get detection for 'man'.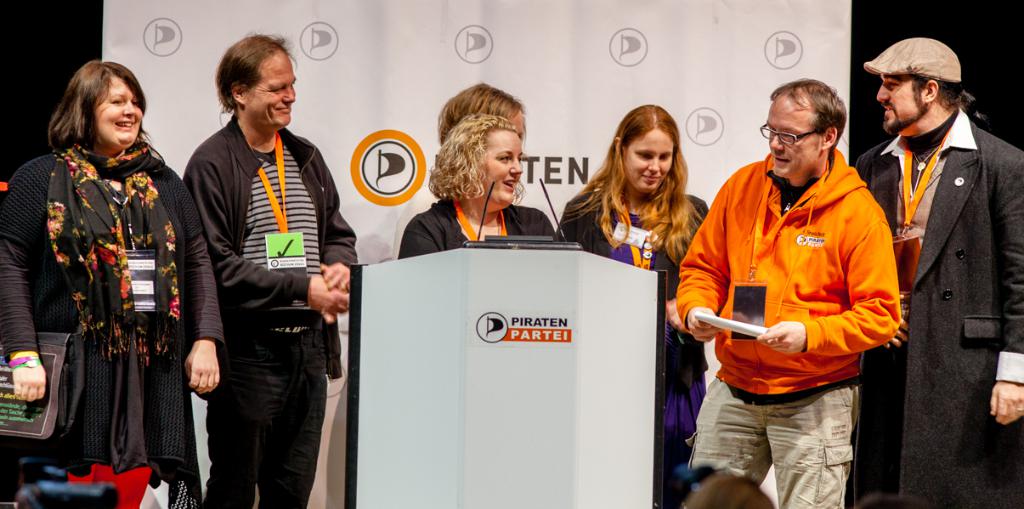
Detection: region(181, 35, 359, 508).
